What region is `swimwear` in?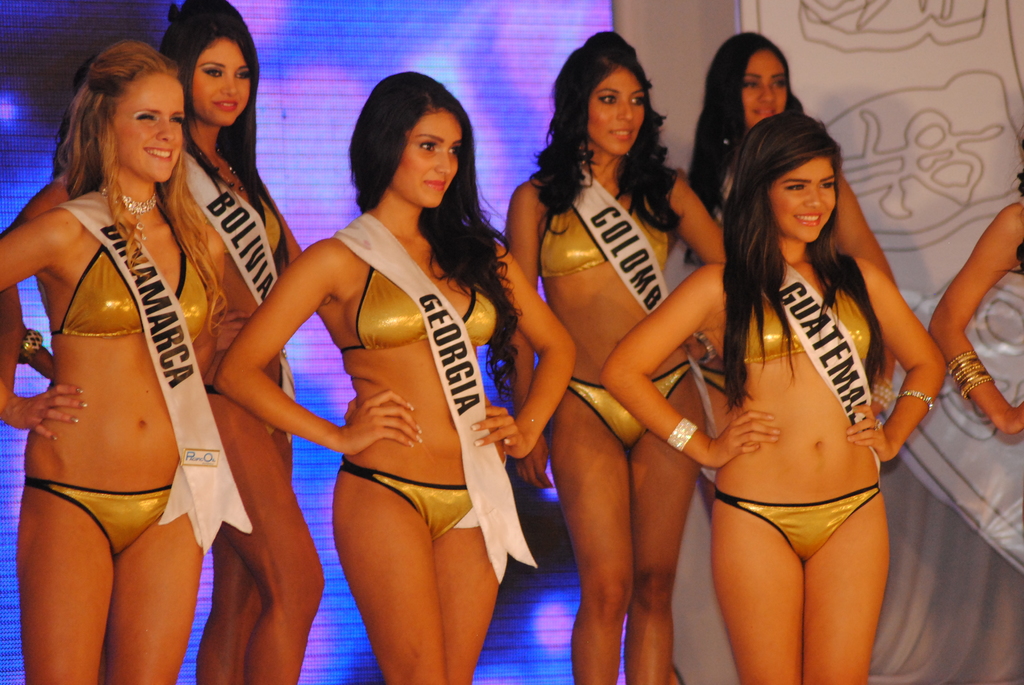
[330, 261, 509, 352].
